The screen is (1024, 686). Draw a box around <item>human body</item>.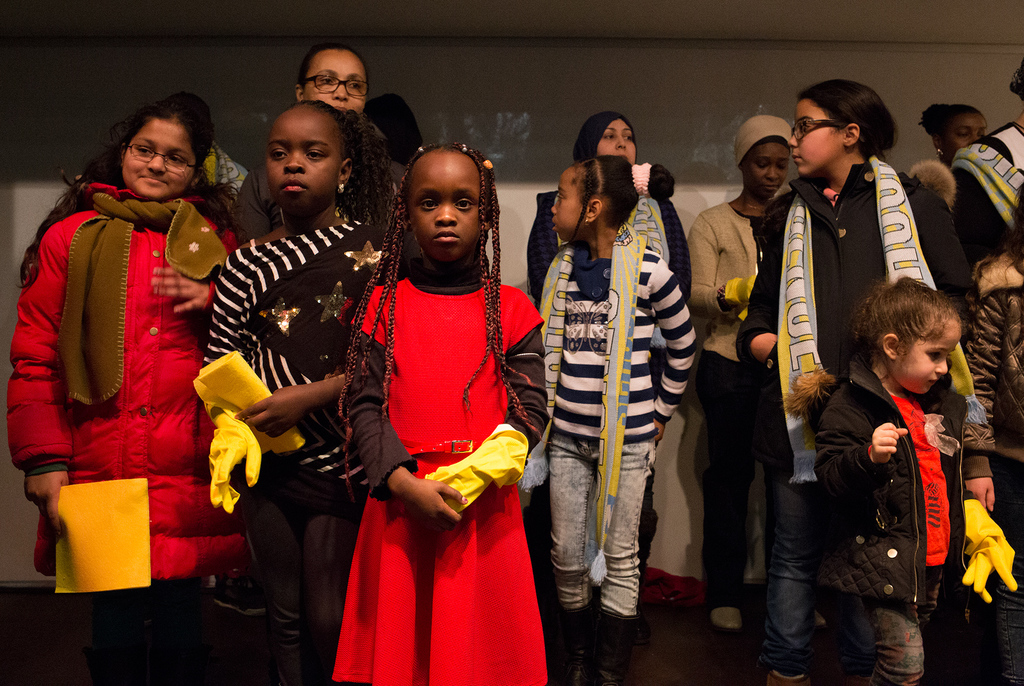
[972, 254, 1023, 685].
